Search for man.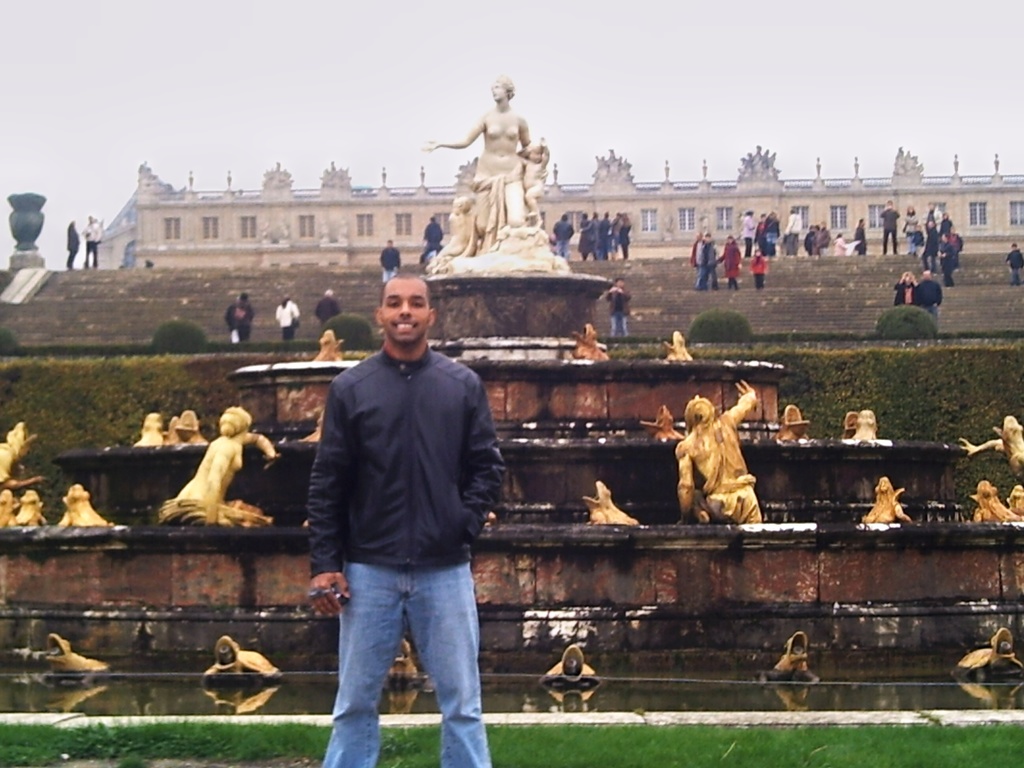
Found at [left=311, top=289, right=339, bottom=328].
